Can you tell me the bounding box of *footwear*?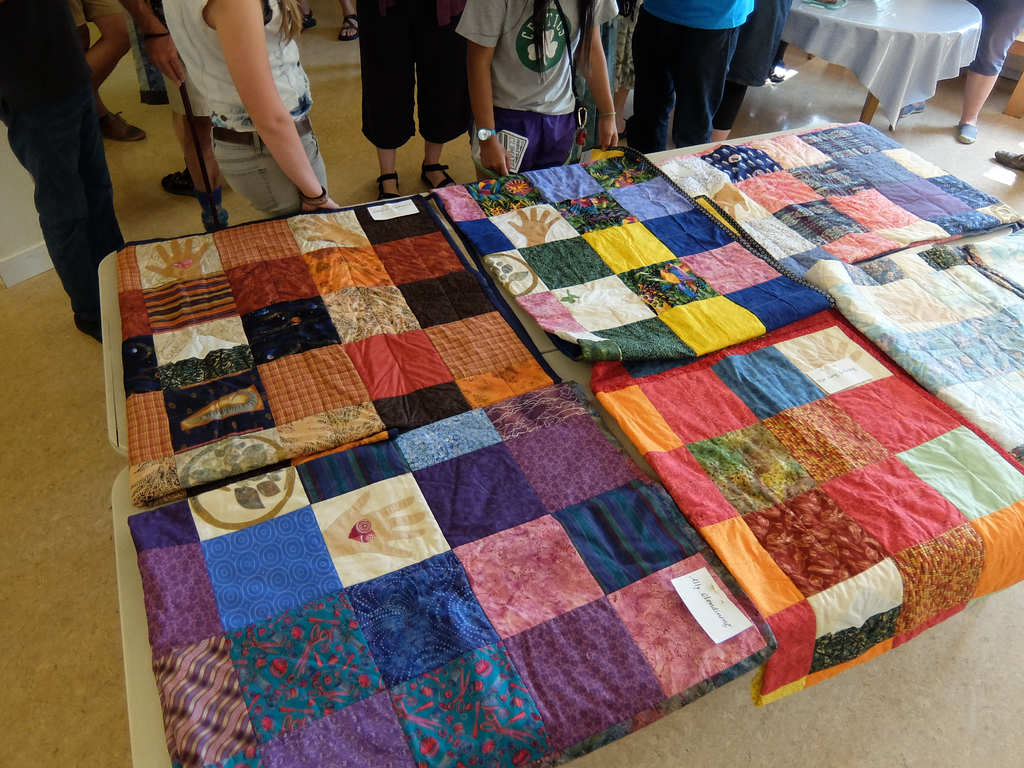
157:166:227:202.
